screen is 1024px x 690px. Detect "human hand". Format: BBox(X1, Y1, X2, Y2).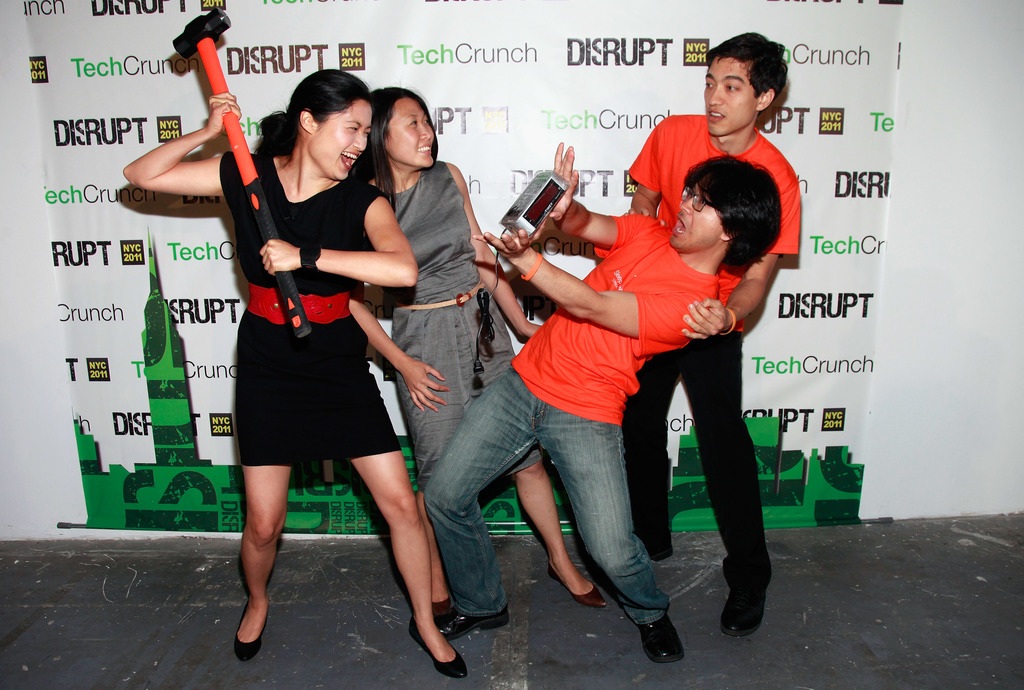
BBox(619, 207, 671, 229).
